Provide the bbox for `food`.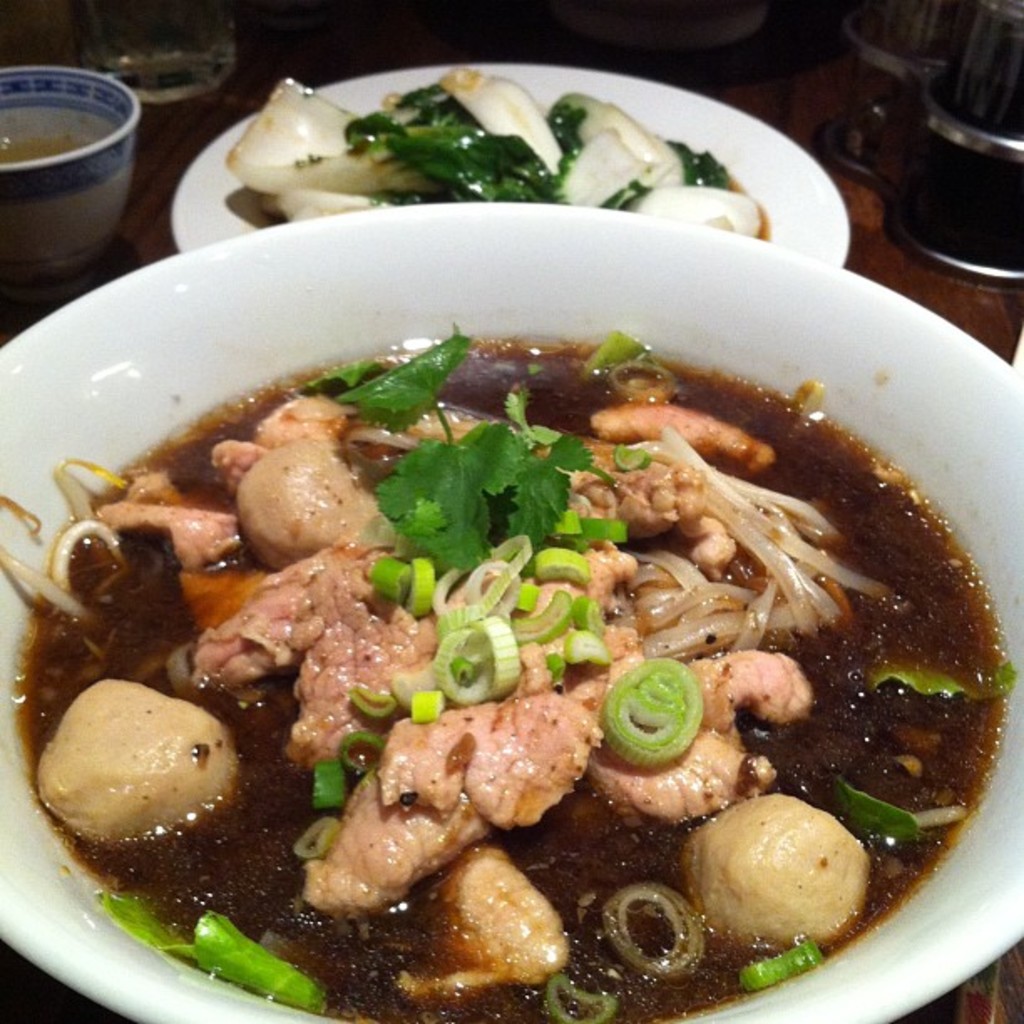
bbox=[221, 60, 770, 234].
